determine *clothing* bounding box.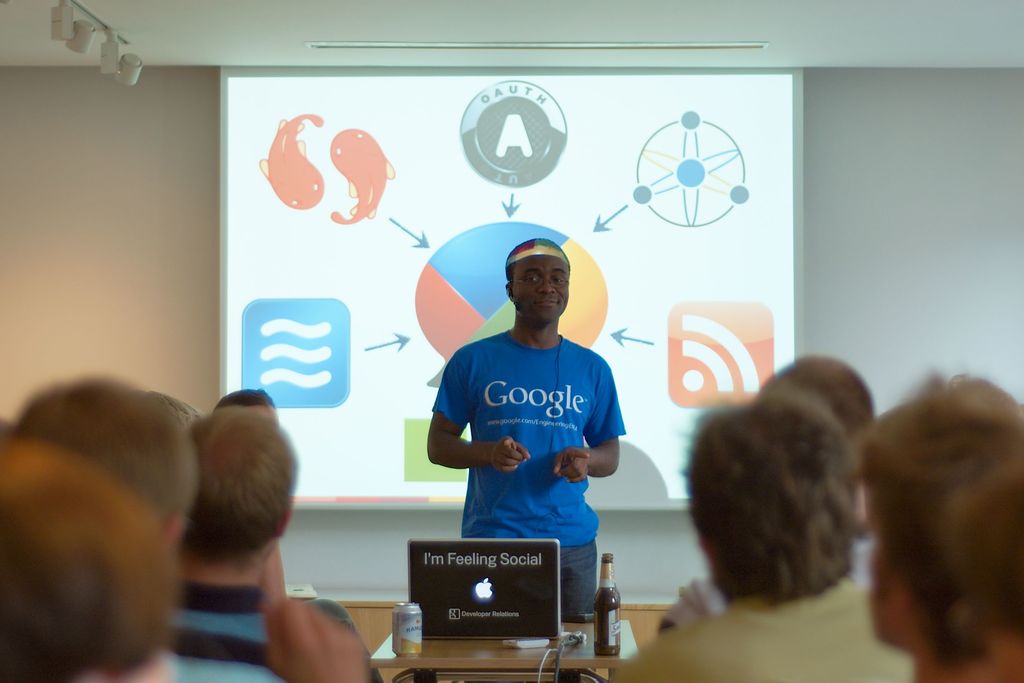
Determined: {"x1": 309, "y1": 593, "x2": 385, "y2": 682}.
